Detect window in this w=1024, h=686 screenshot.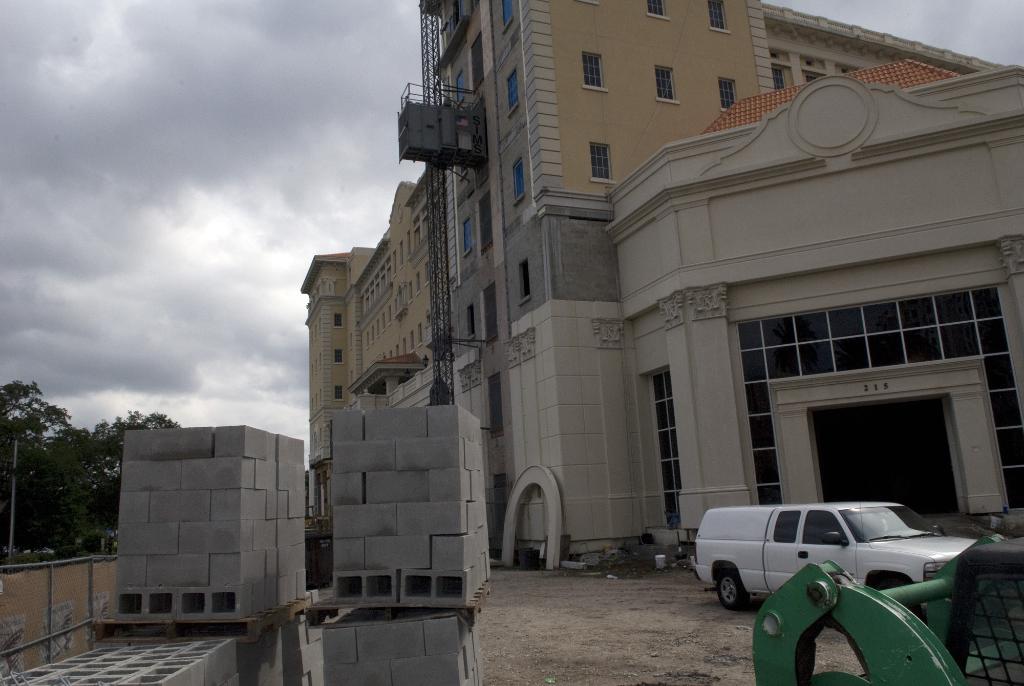
Detection: x1=466, y1=29, x2=487, y2=94.
